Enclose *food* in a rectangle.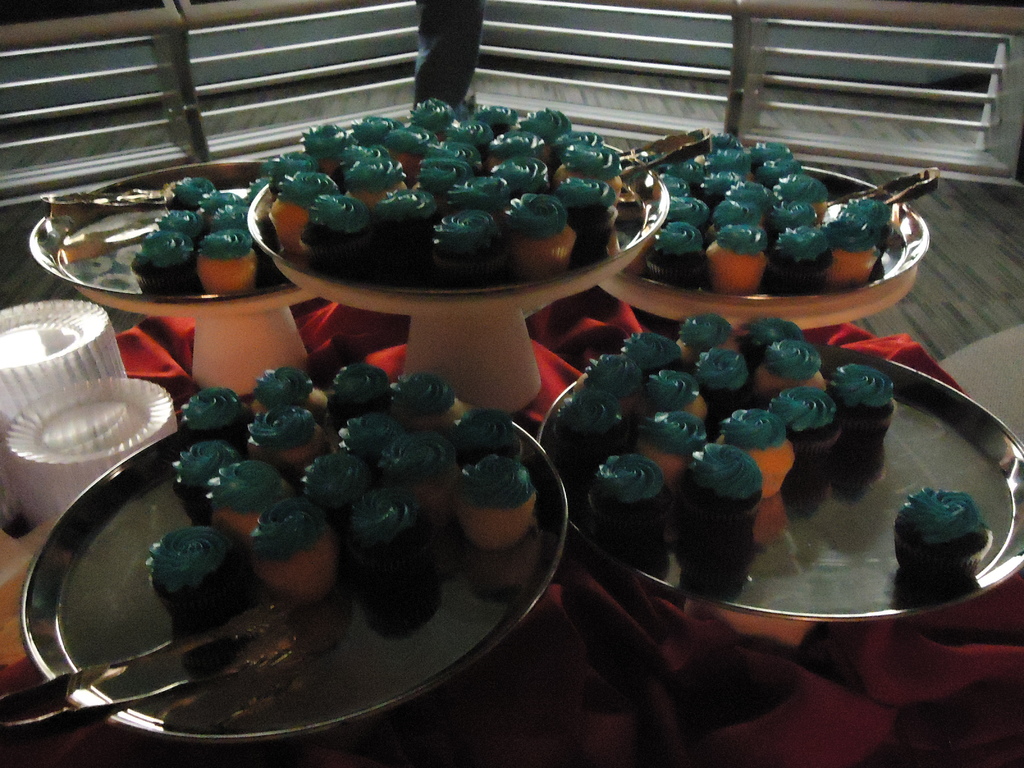
bbox(308, 204, 365, 267).
